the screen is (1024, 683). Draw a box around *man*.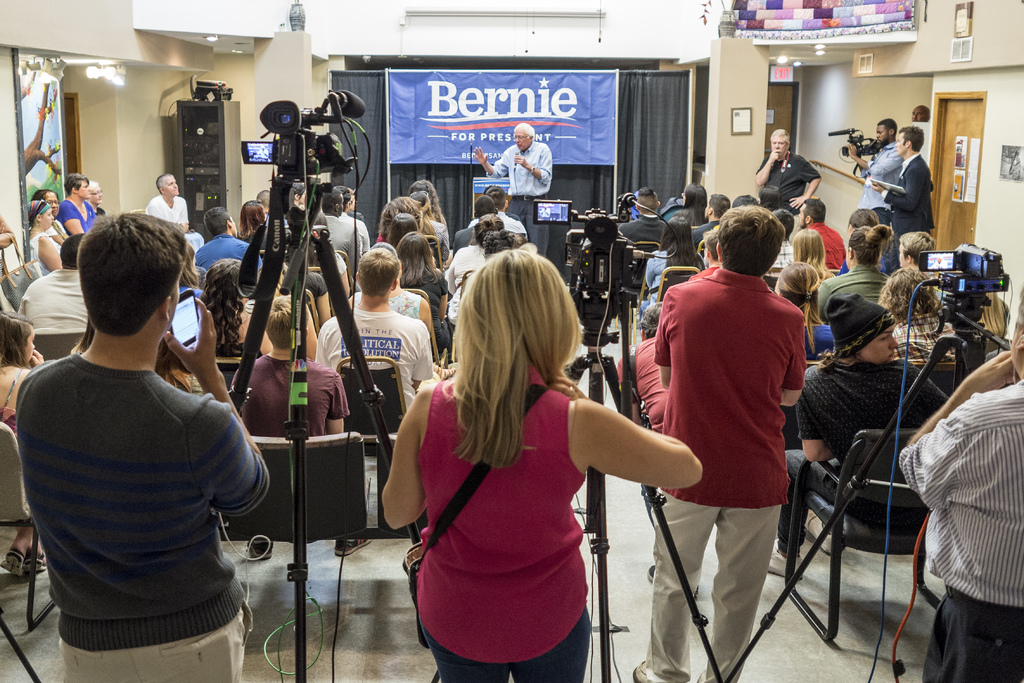
locate(846, 115, 902, 239).
